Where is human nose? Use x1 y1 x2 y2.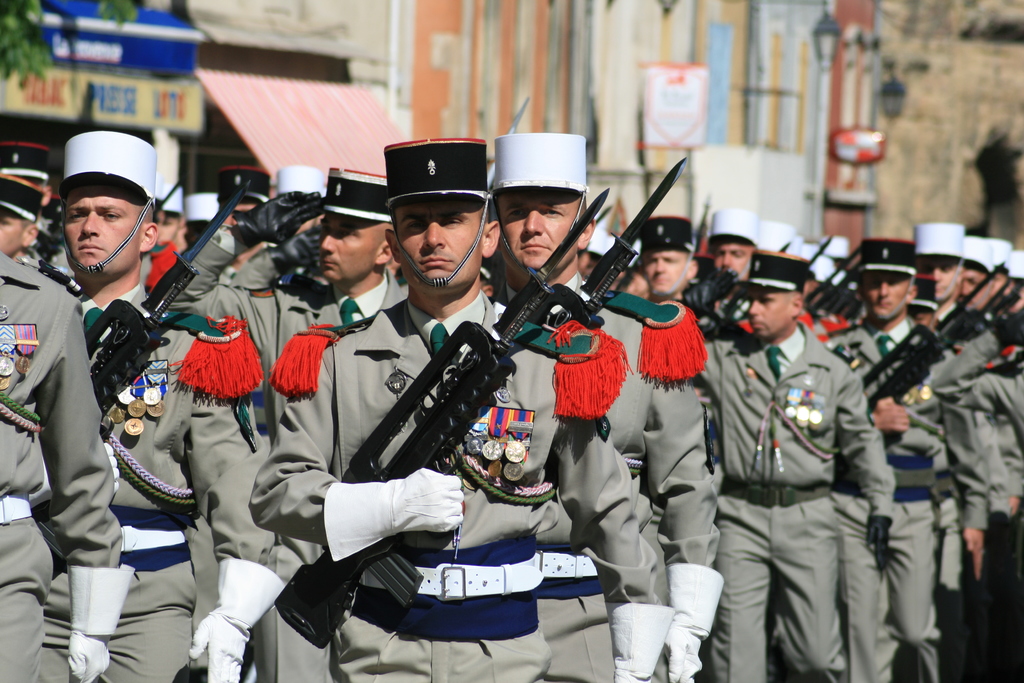
956 278 971 298.
